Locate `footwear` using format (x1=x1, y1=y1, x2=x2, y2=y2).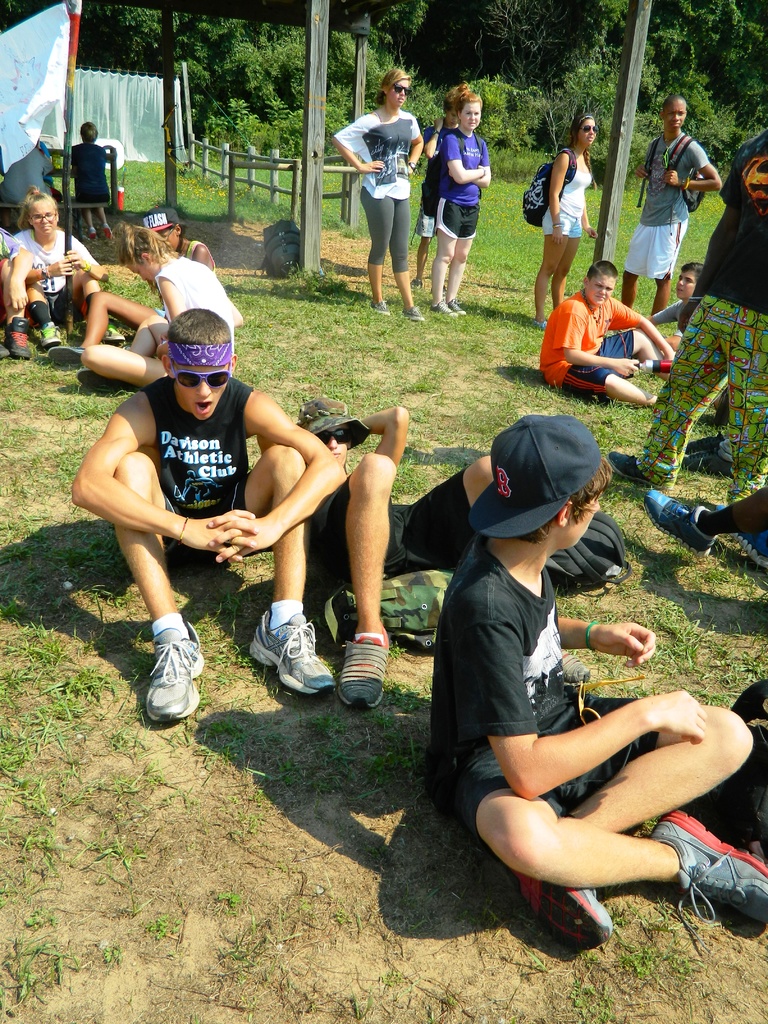
(x1=444, y1=287, x2=477, y2=317).
